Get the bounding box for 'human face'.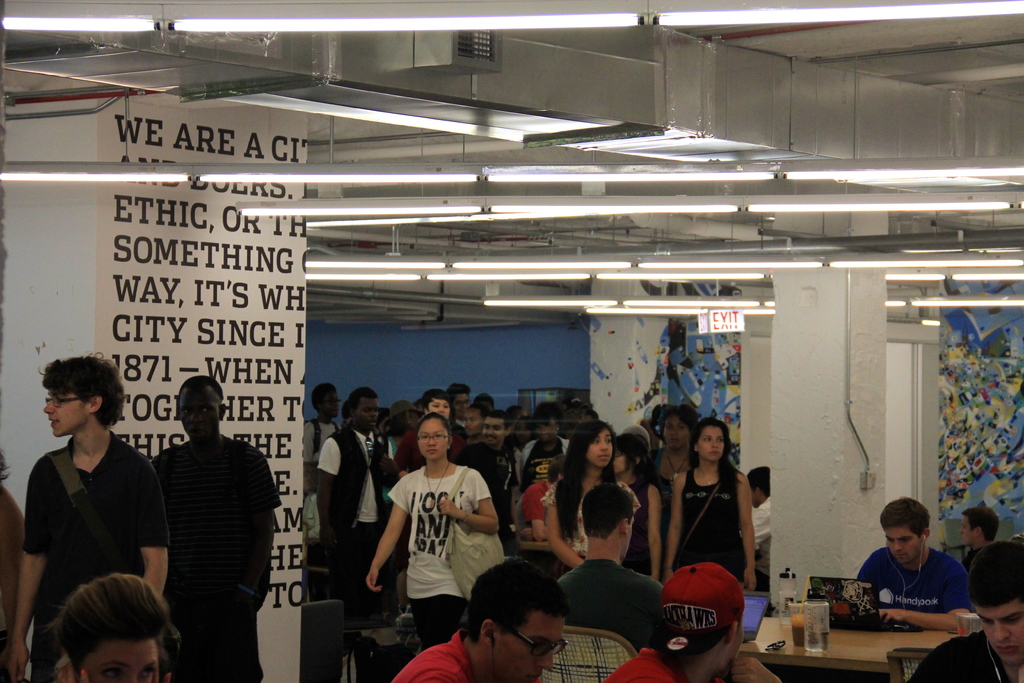
[428,399,451,418].
